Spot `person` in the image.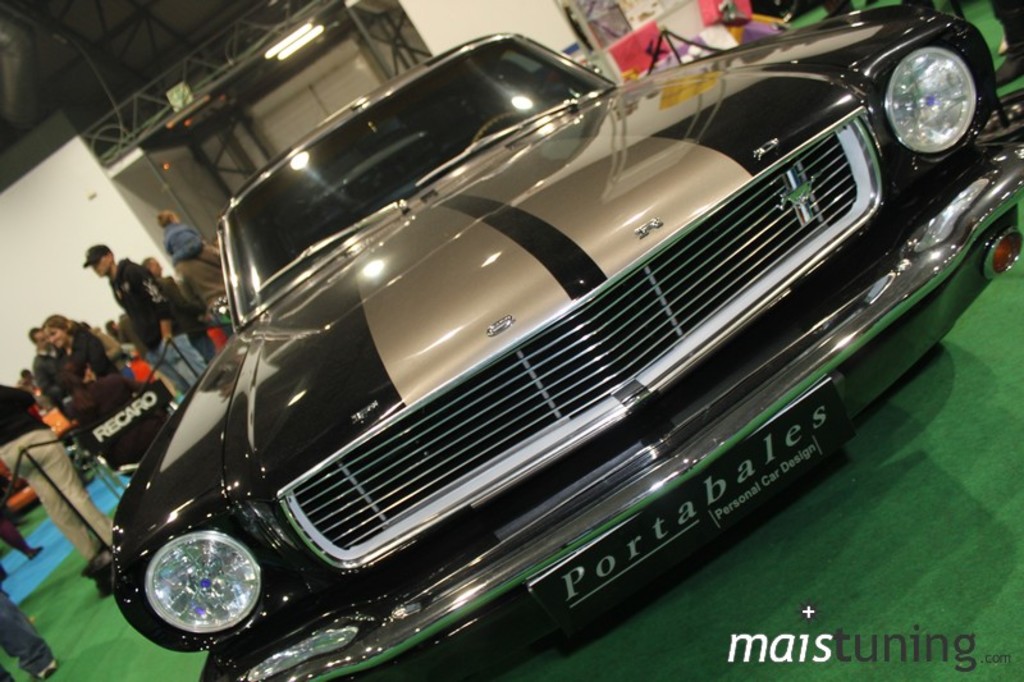
`person` found at [160, 207, 214, 267].
